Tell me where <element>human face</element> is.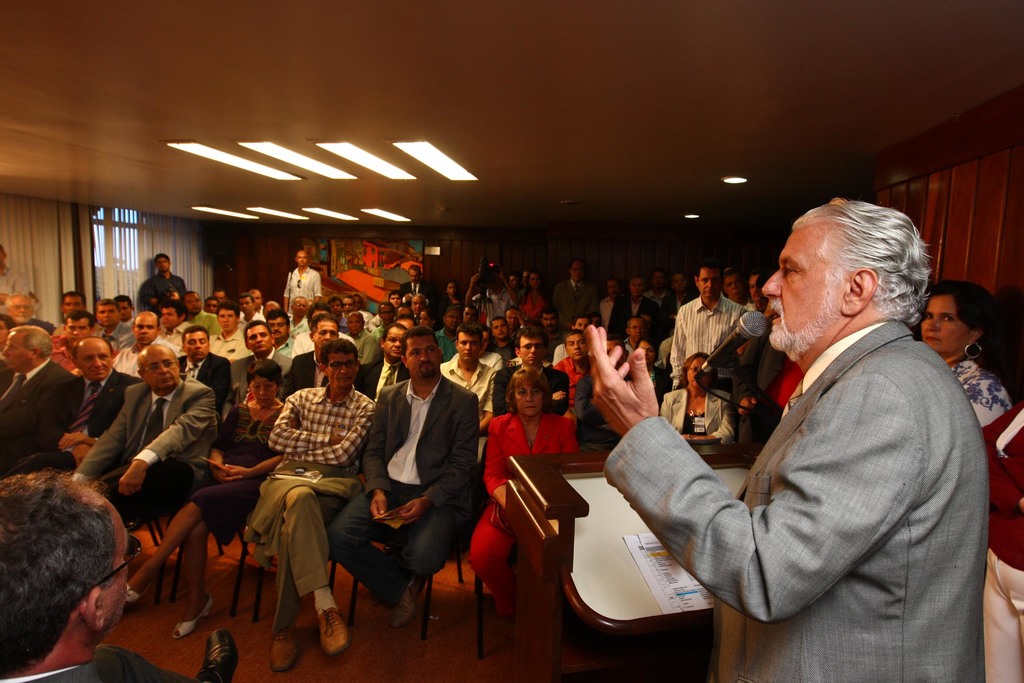
<element>human face</element> is at box=[417, 313, 427, 326].
